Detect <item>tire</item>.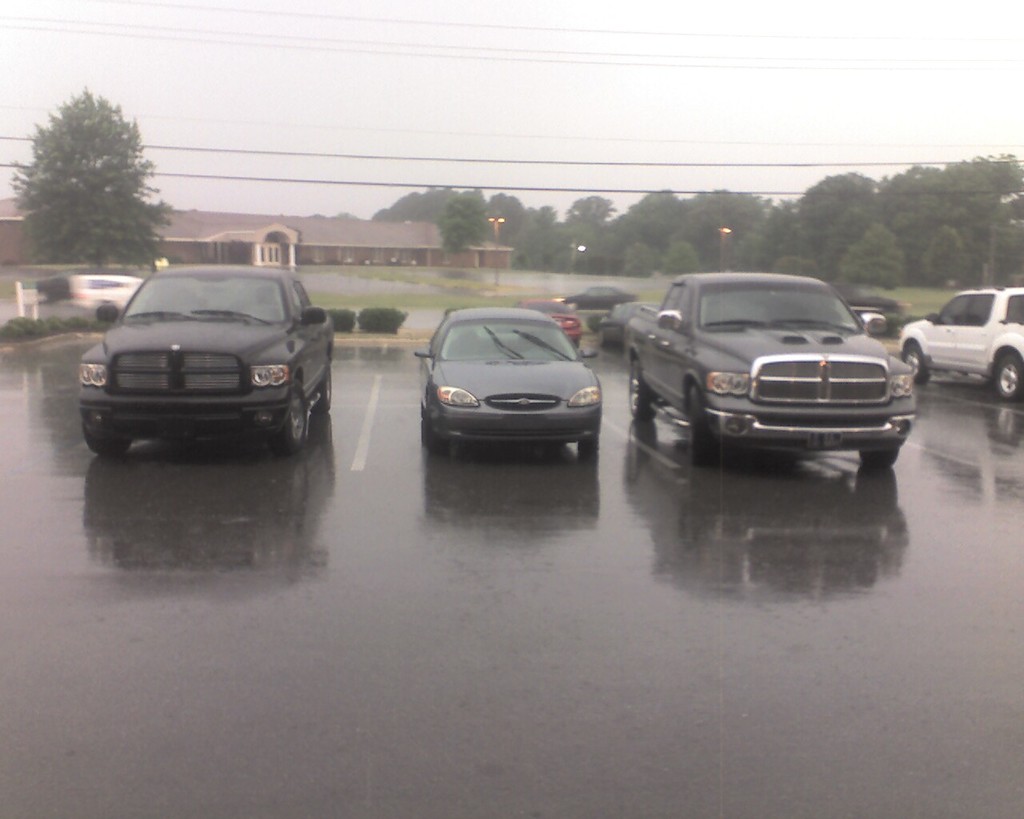
Detected at 996/353/1023/401.
